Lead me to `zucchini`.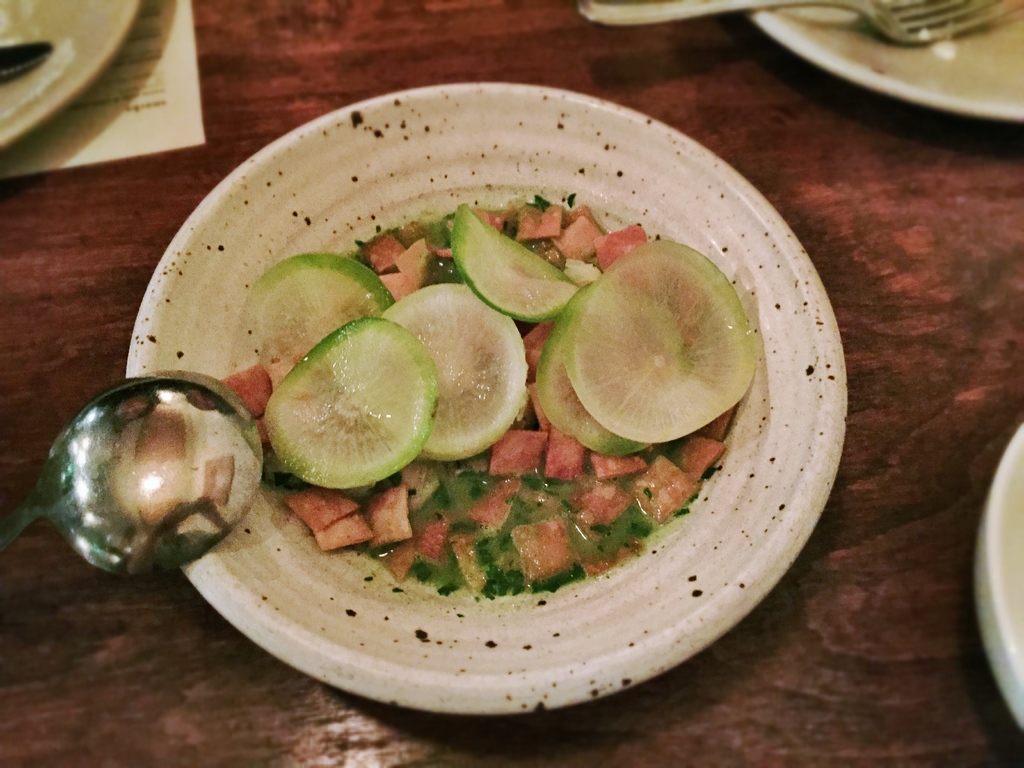
Lead to select_region(449, 204, 584, 323).
